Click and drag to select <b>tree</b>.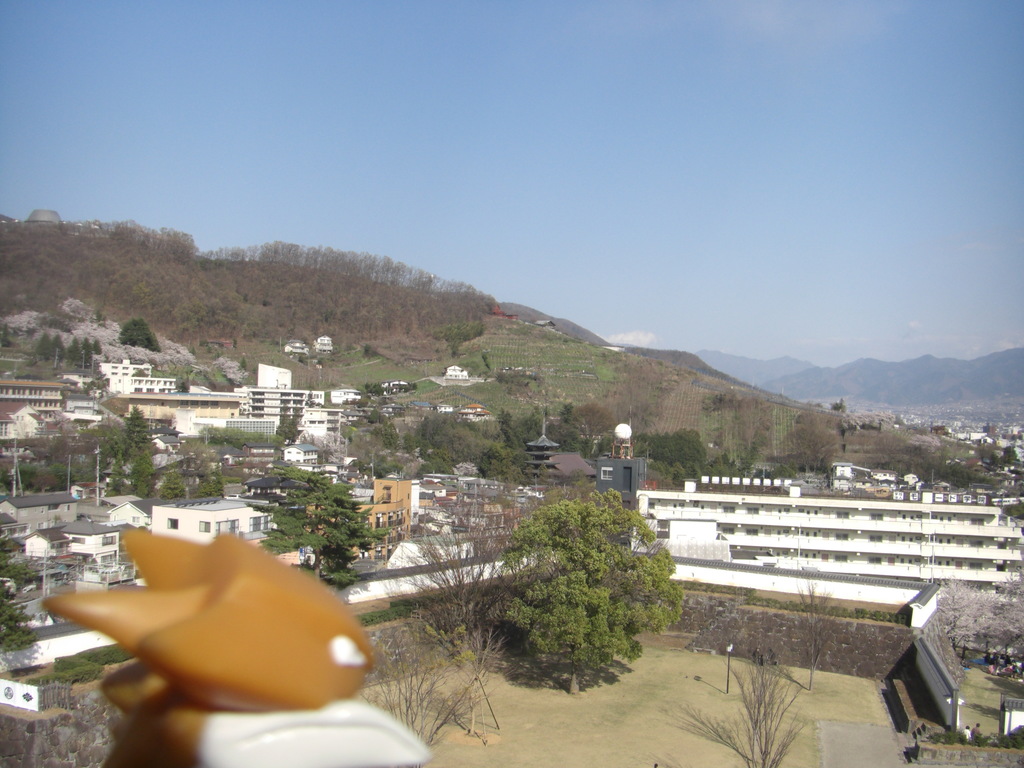
Selection: box(52, 337, 68, 365).
